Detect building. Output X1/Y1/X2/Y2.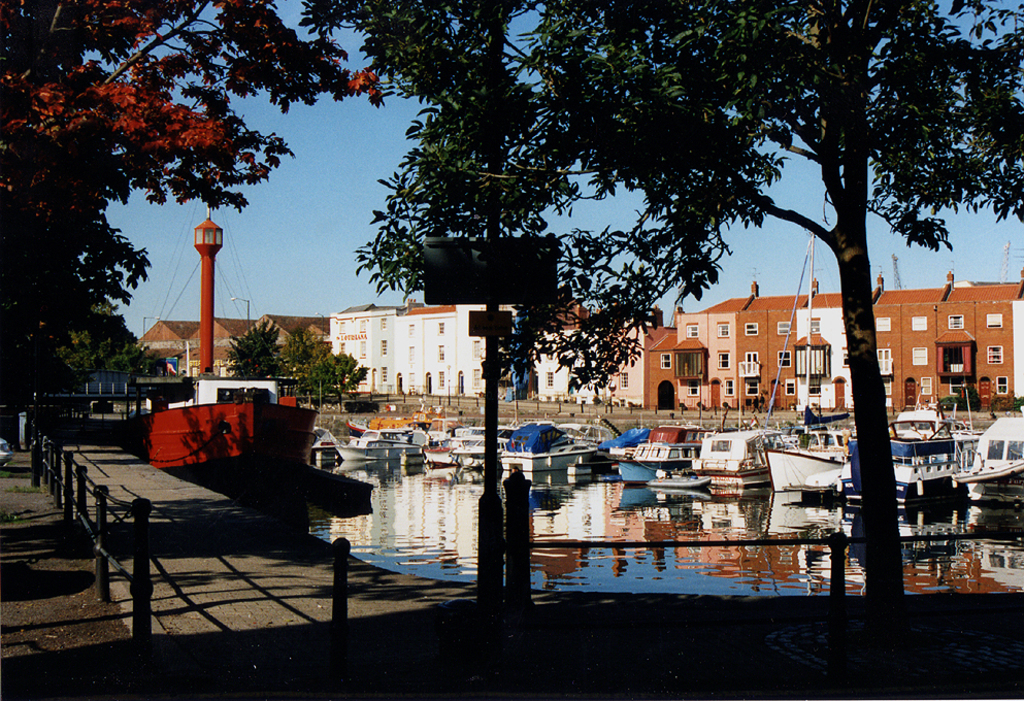
133/306/337/391.
